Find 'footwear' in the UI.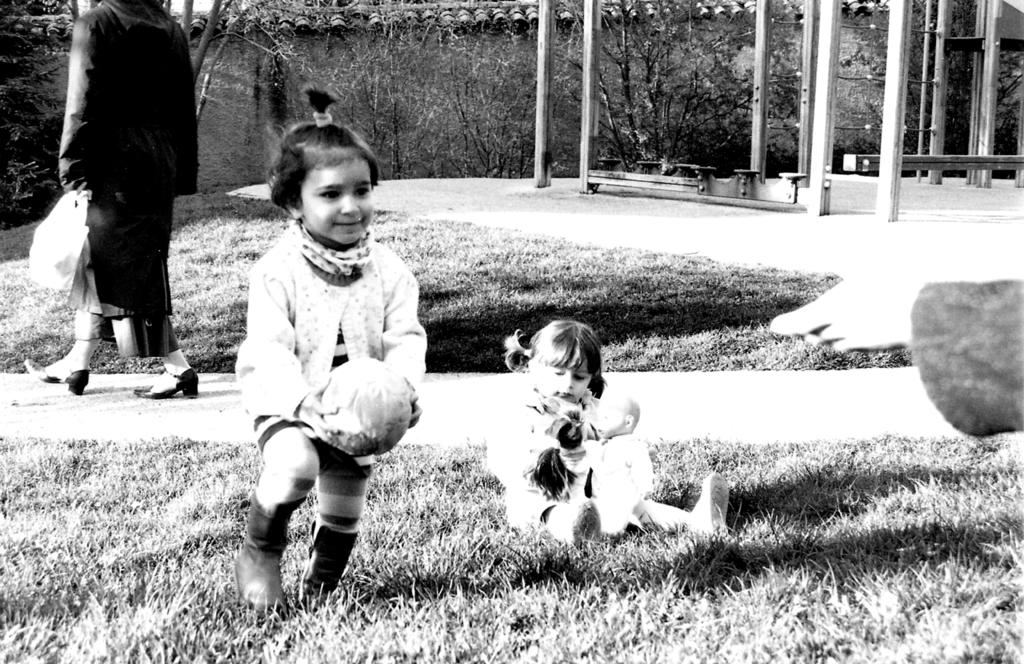
UI element at bbox=[23, 359, 93, 398].
